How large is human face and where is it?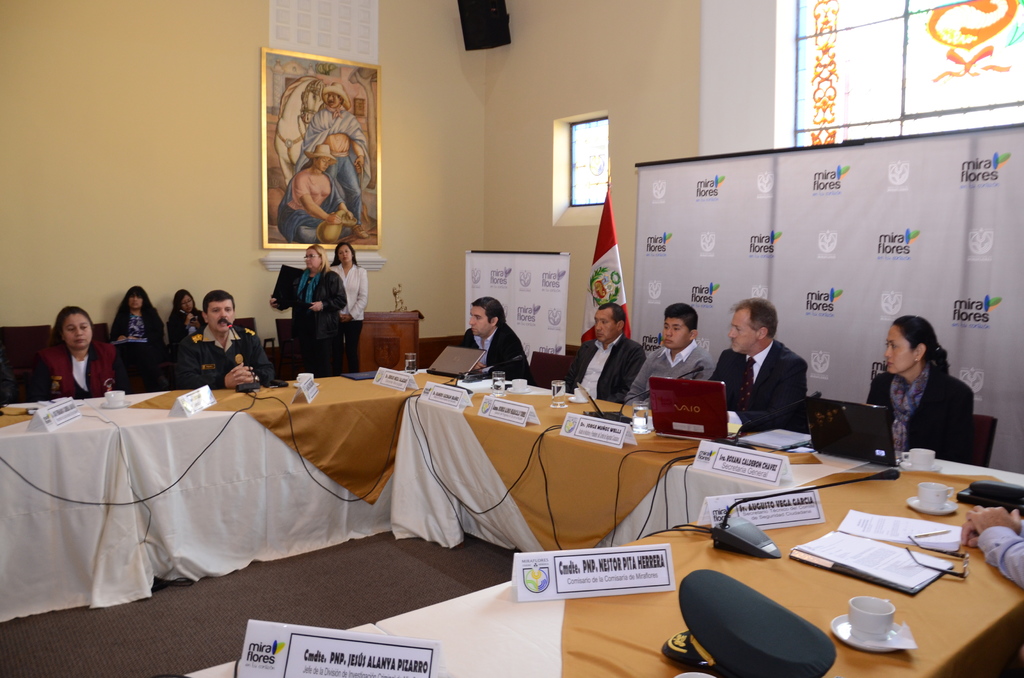
Bounding box: box(210, 302, 234, 332).
